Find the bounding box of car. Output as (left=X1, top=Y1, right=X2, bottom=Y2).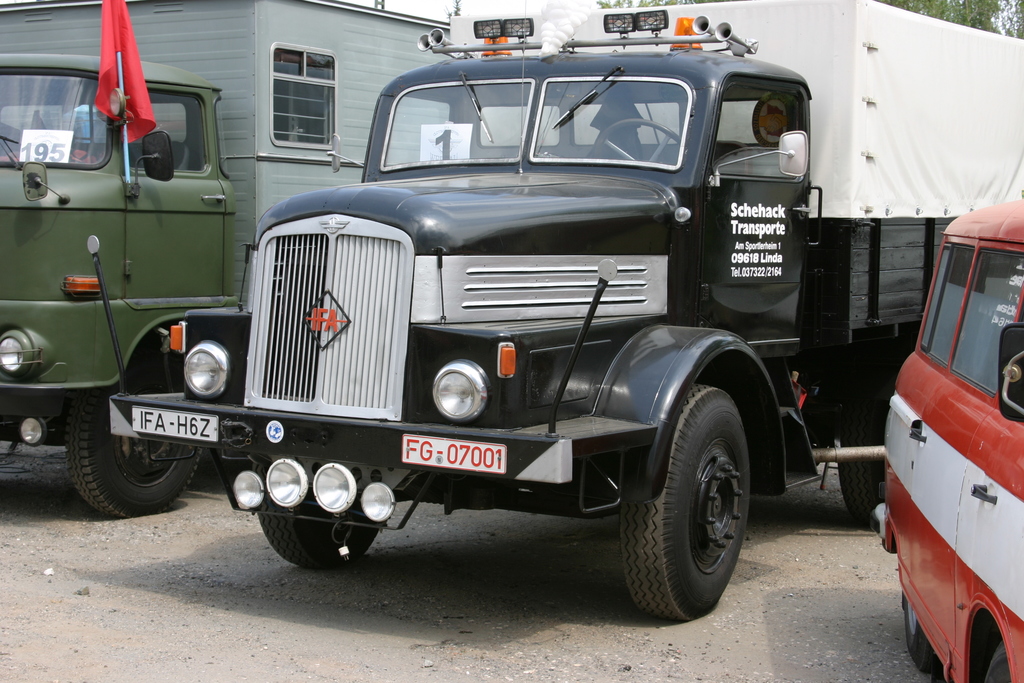
(left=868, top=194, right=1023, bottom=682).
